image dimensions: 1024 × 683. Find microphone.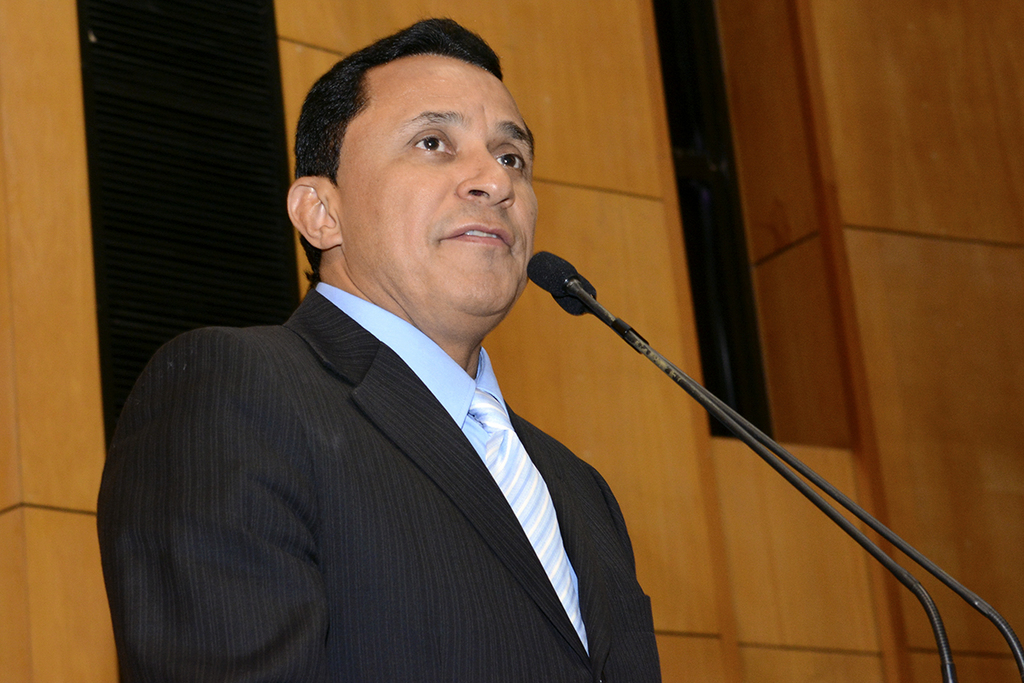
<box>528,251,614,335</box>.
